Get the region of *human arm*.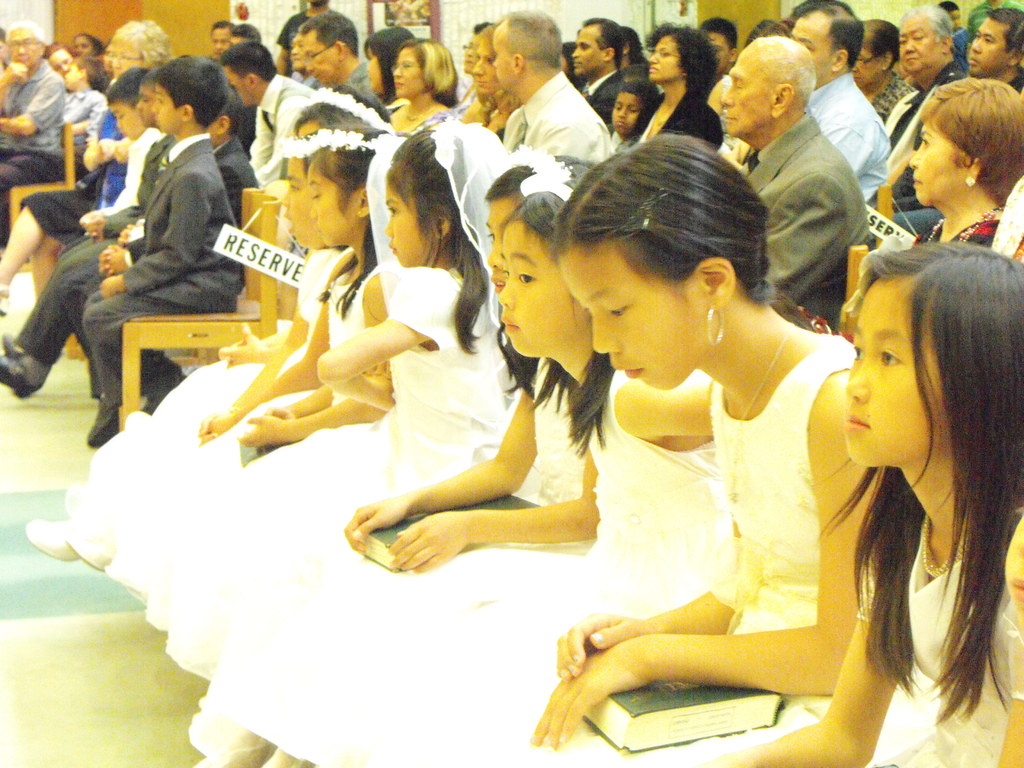
BBox(529, 362, 889, 757).
